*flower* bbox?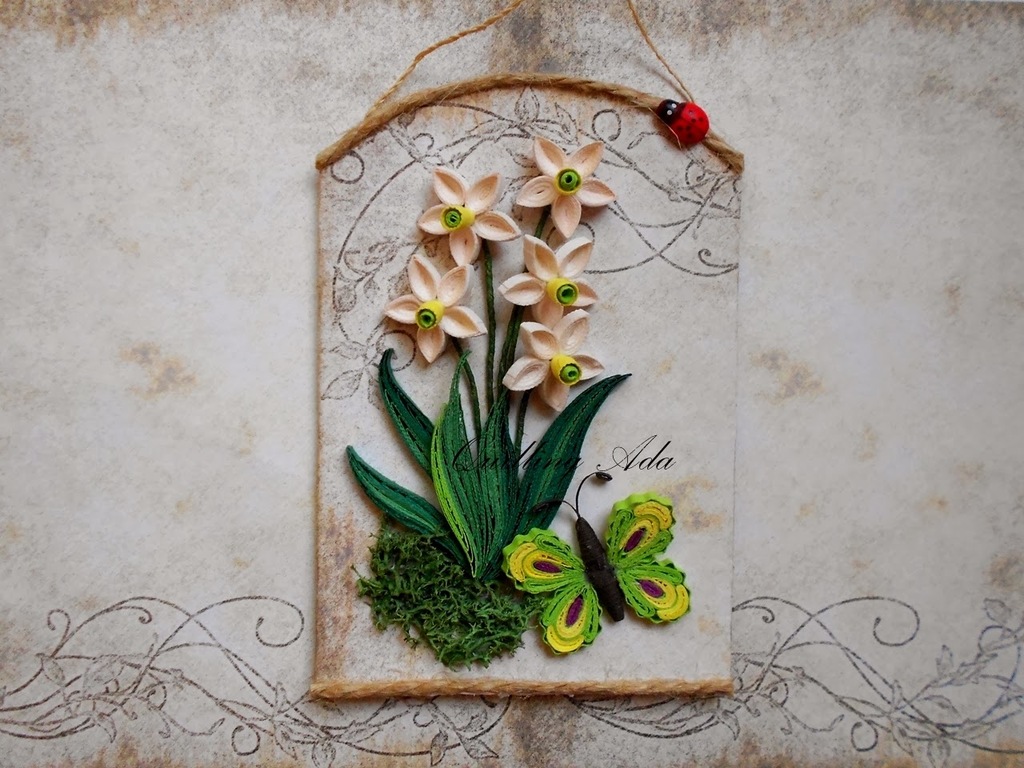
(381,250,493,363)
